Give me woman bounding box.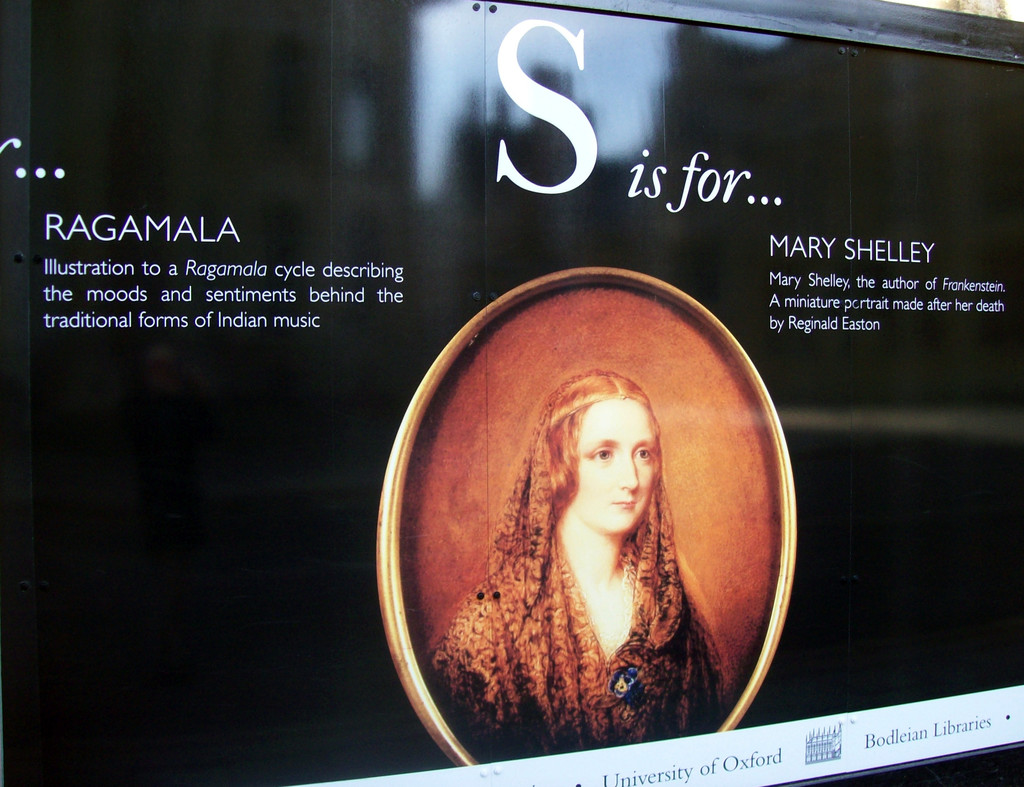
{"left": 410, "top": 266, "right": 765, "bottom": 747}.
